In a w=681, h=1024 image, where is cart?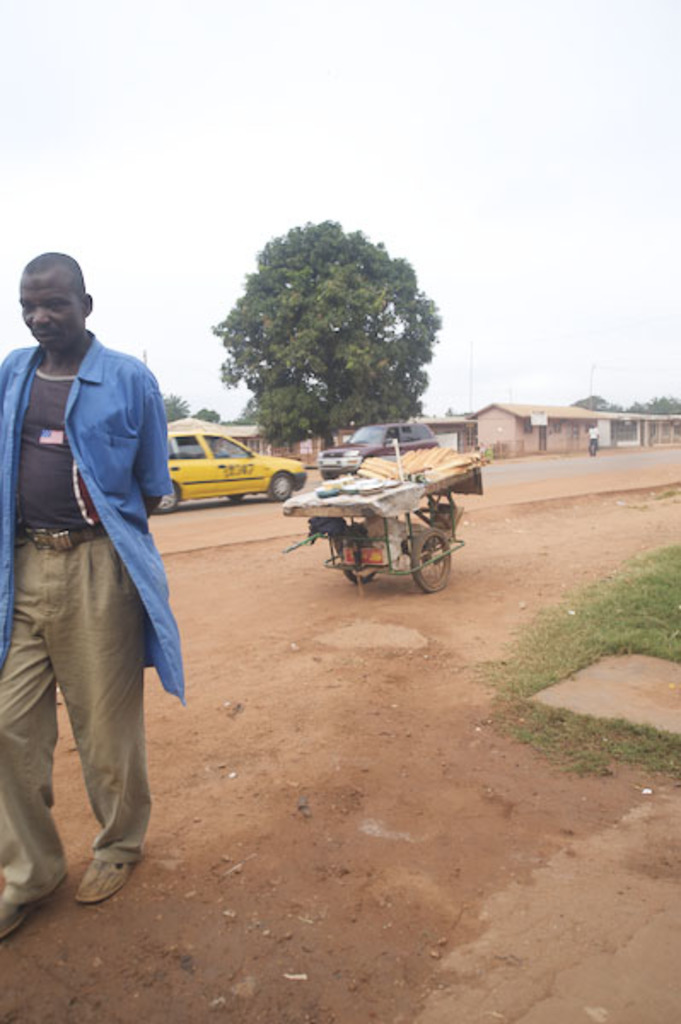
271,440,486,596.
